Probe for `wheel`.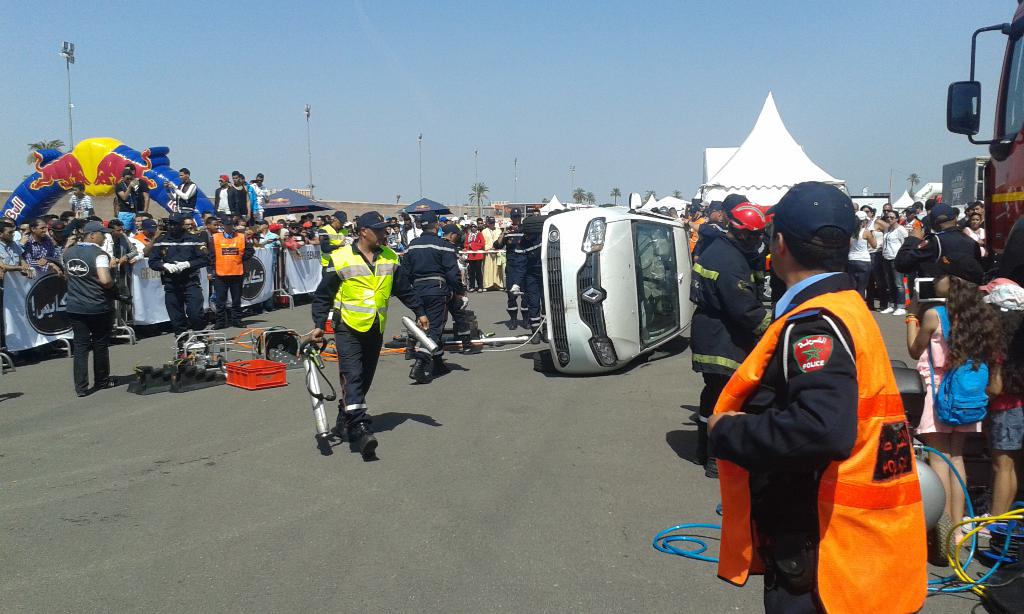
Probe result: x1=536 y1=349 x2=557 y2=369.
